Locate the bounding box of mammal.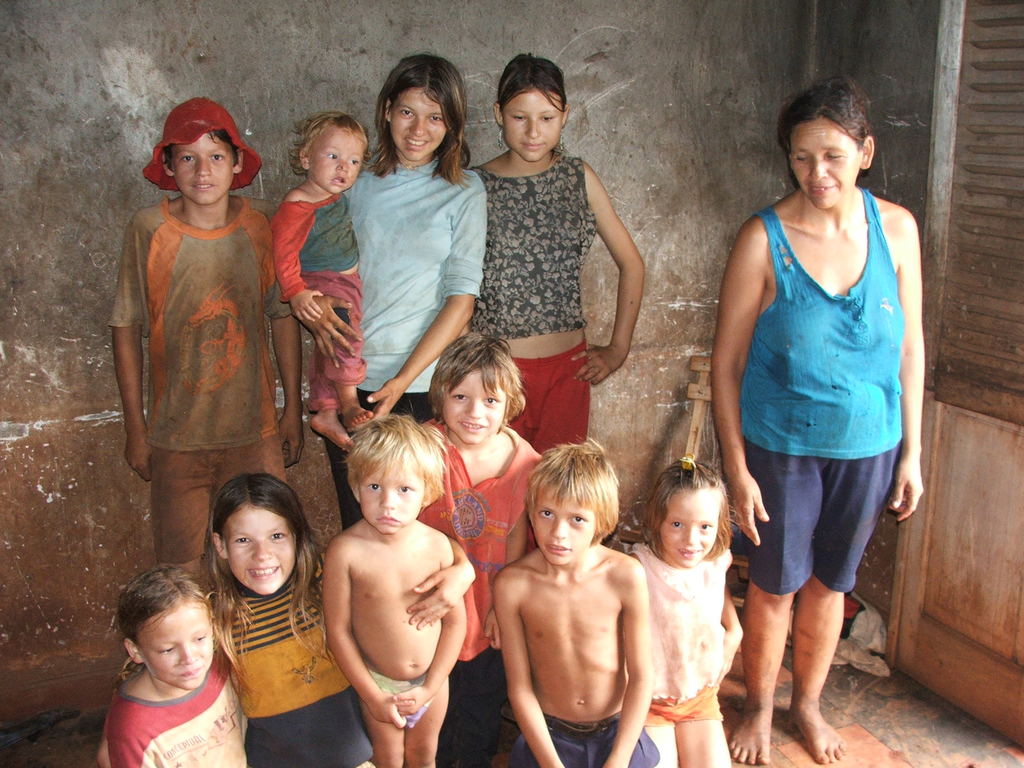
Bounding box: <bbox>632, 454, 732, 767</bbox>.
